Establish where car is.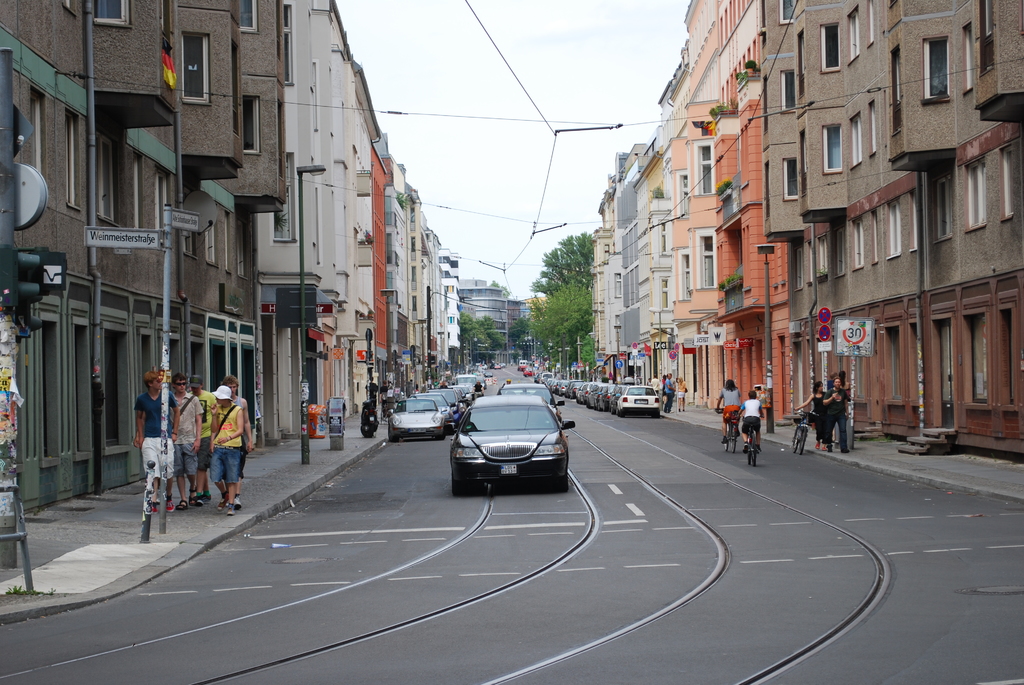
Established at 388:392:444:436.
